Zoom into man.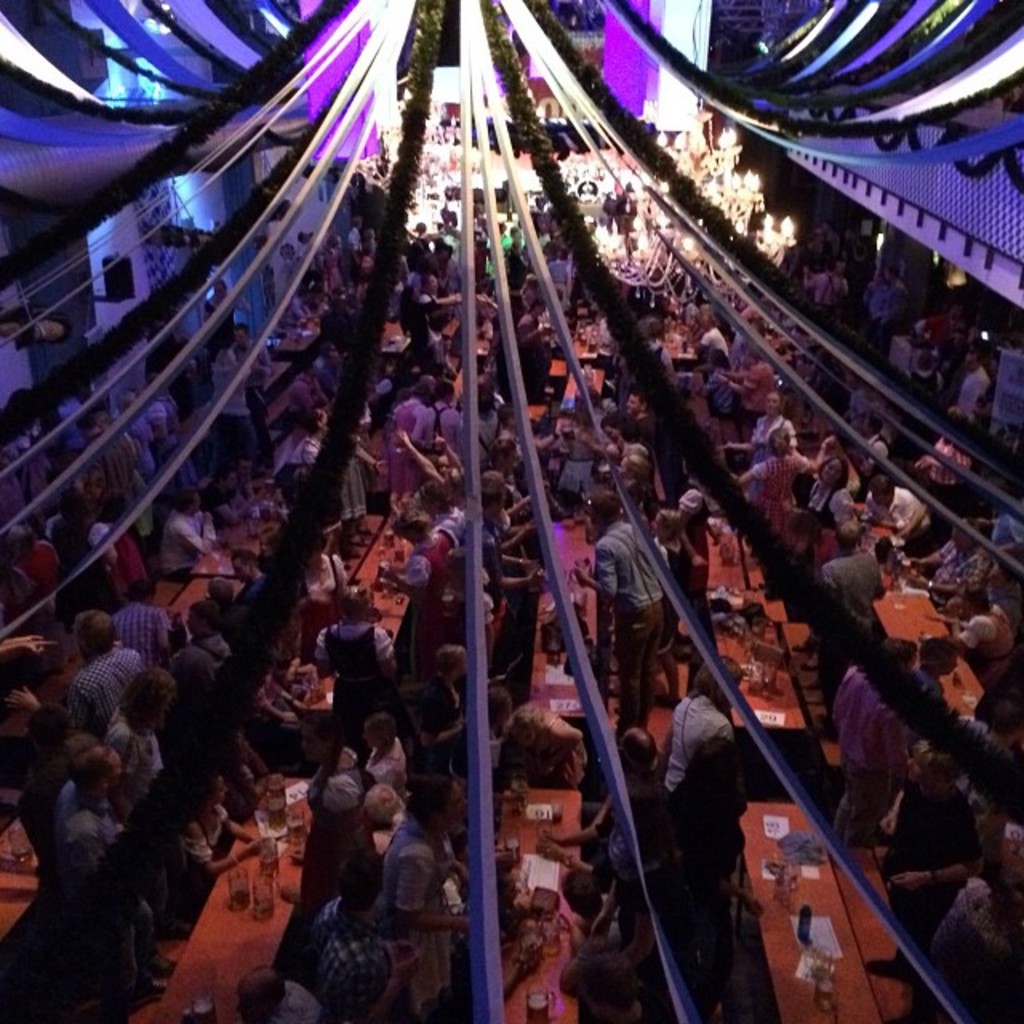
Zoom target: 858 467 939 544.
